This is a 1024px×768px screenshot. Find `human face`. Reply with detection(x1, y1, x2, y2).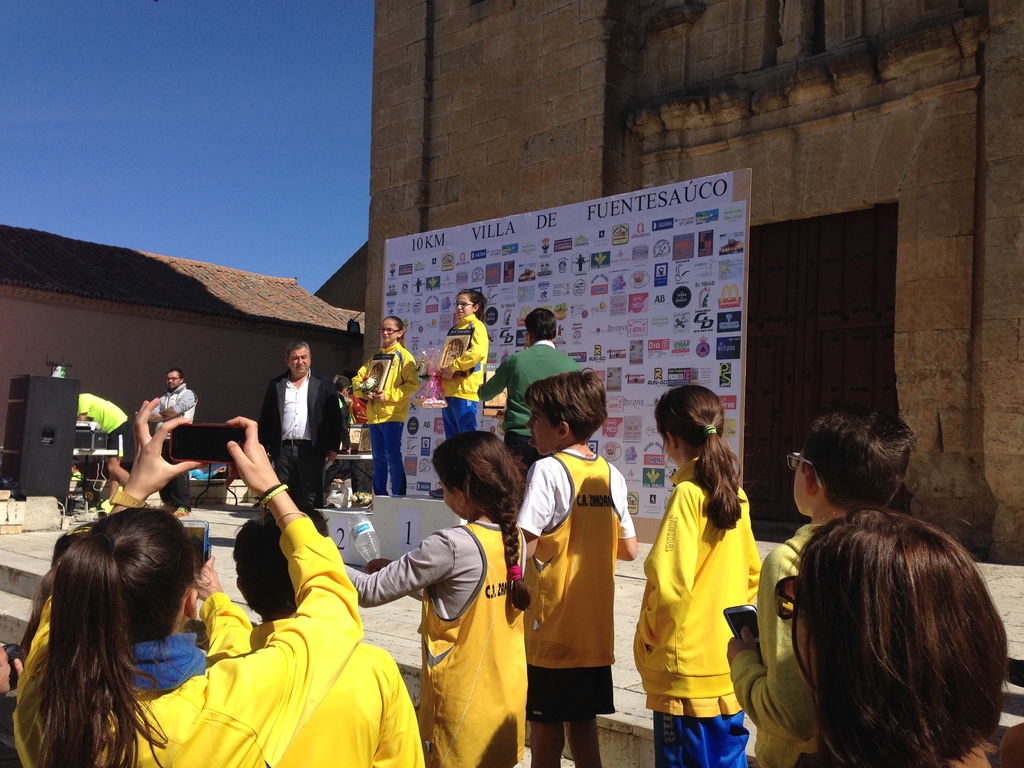
detection(454, 296, 472, 319).
